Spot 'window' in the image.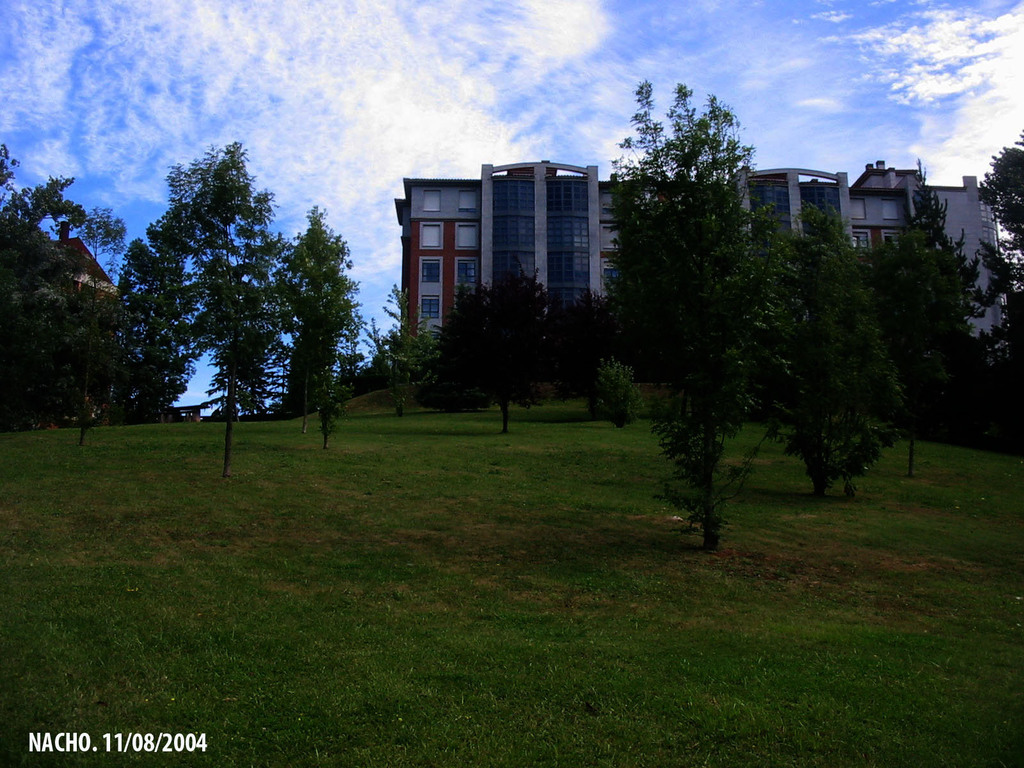
'window' found at BBox(420, 223, 441, 249).
